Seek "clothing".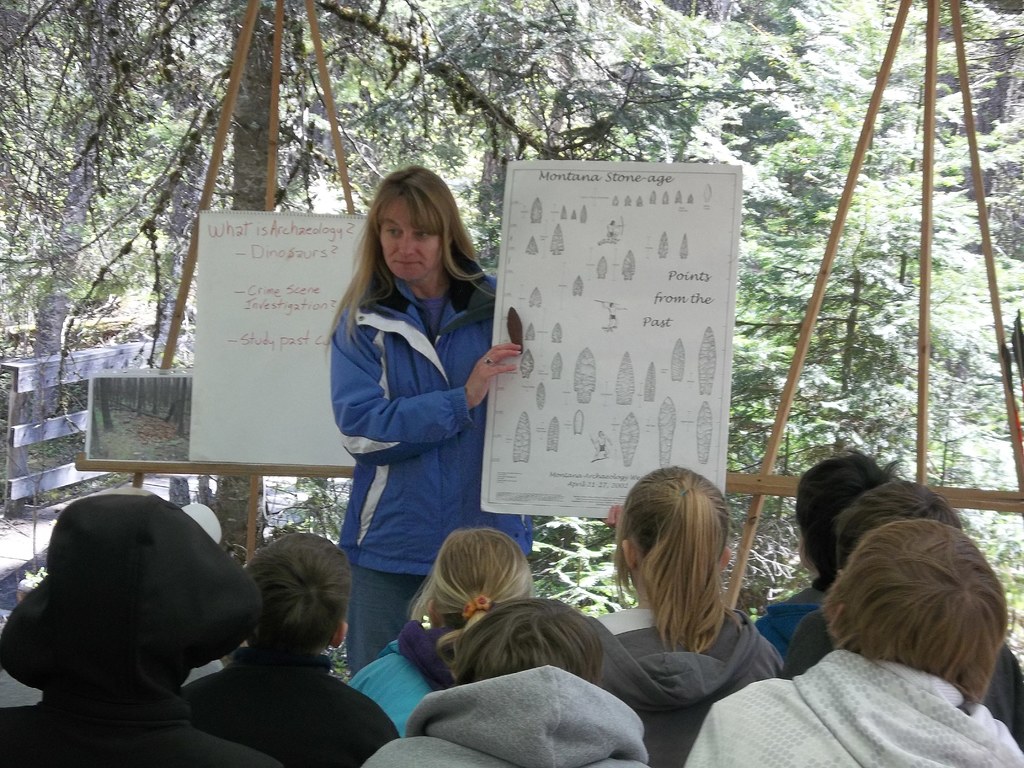
358 664 656 767.
